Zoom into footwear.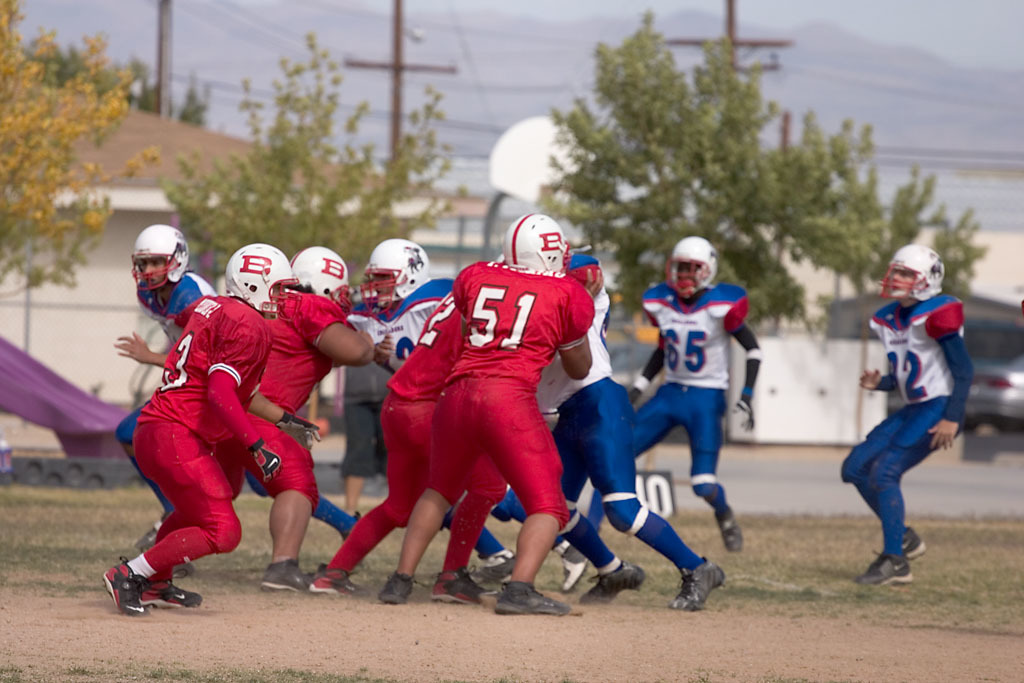
Zoom target: 375, 570, 418, 606.
